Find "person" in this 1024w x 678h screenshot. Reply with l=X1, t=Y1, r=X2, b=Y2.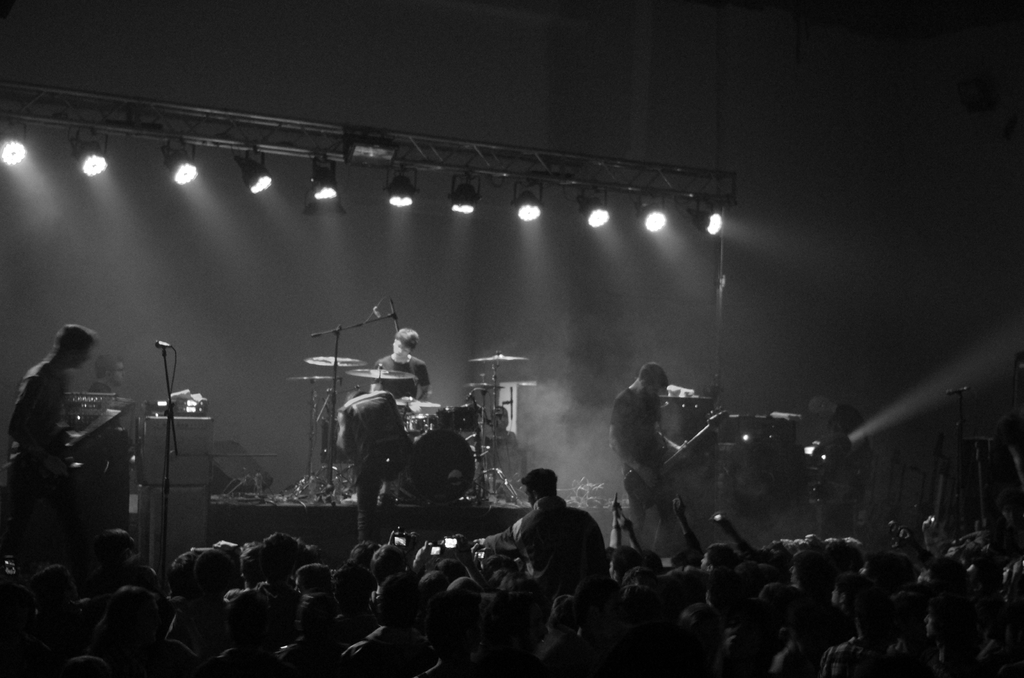
l=332, t=385, r=411, b=545.
